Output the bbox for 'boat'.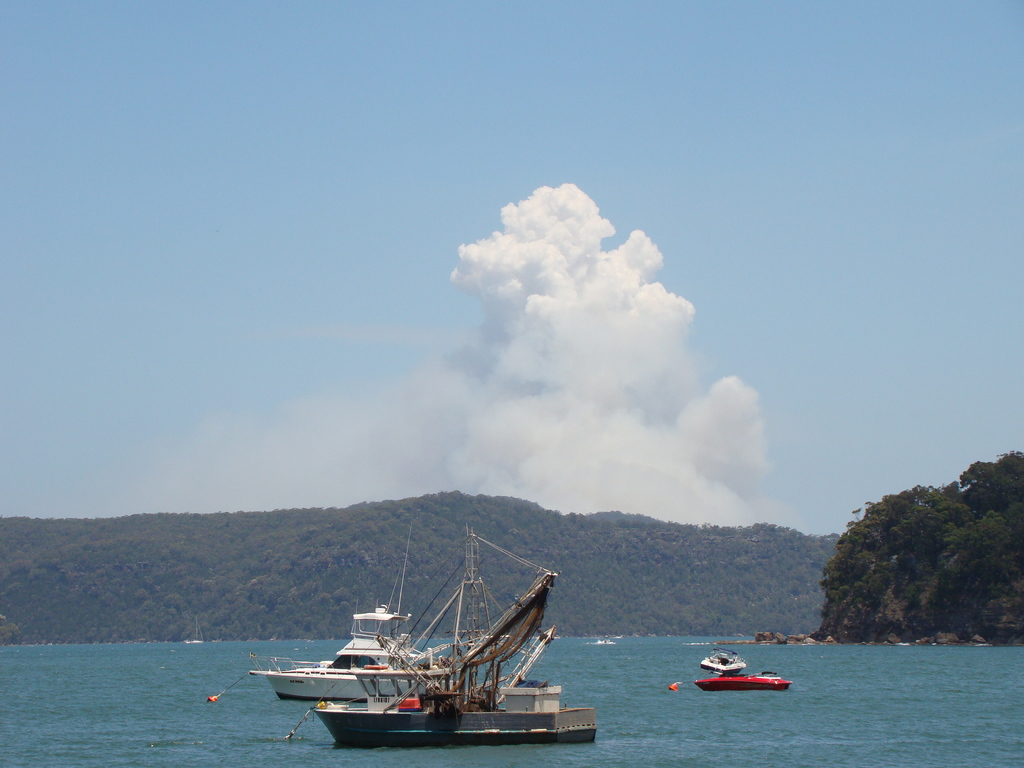
region(694, 646, 747, 673).
